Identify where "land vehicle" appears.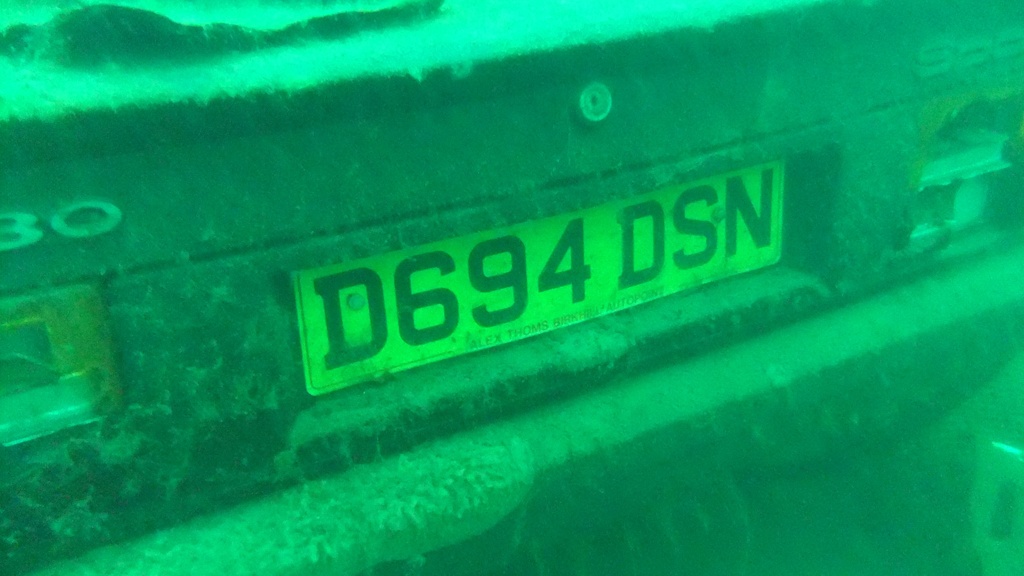
Appears at {"left": 3, "top": 0, "right": 1006, "bottom": 560}.
